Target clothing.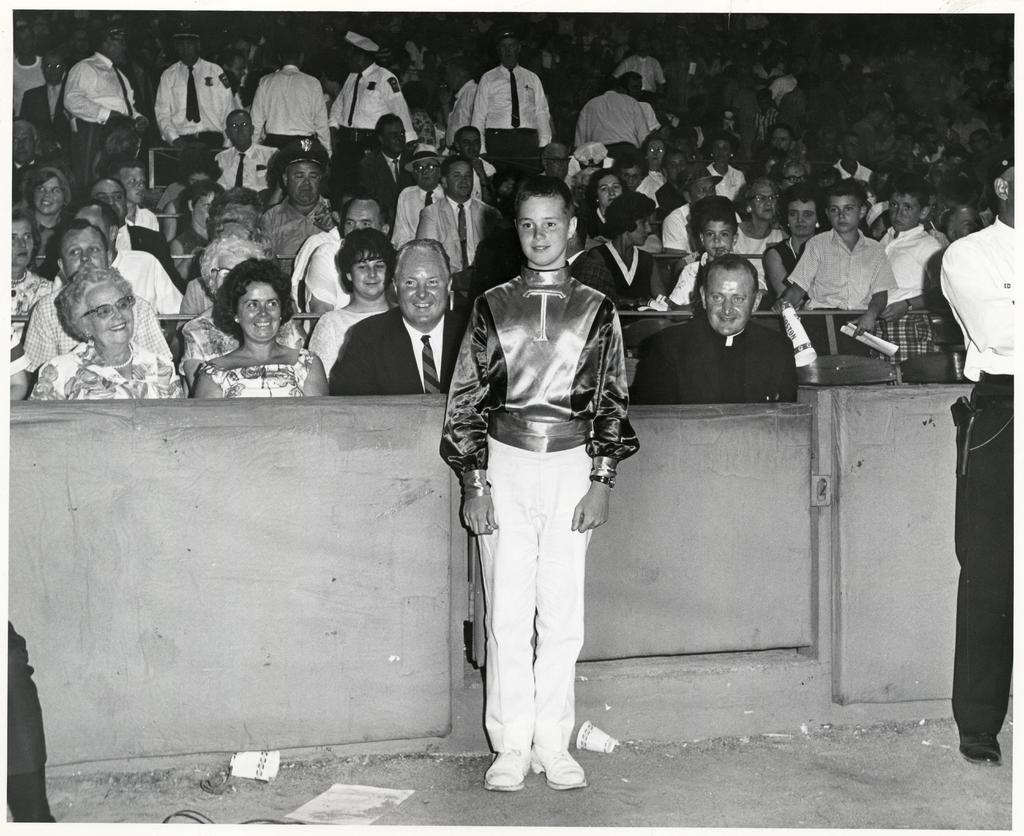
Target region: detection(447, 270, 638, 780).
